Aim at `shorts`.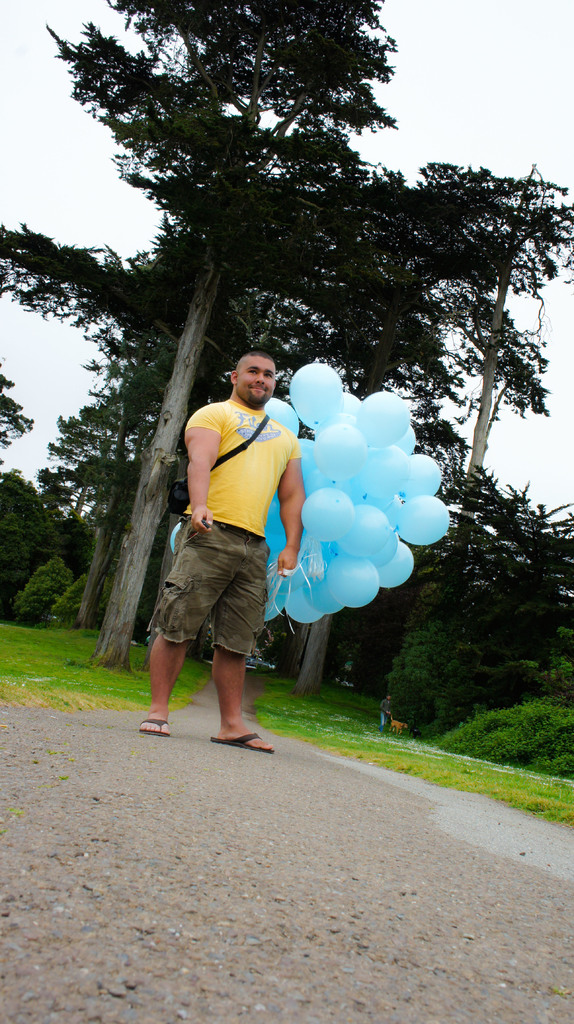
Aimed at x1=166, y1=526, x2=285, y2=663.
